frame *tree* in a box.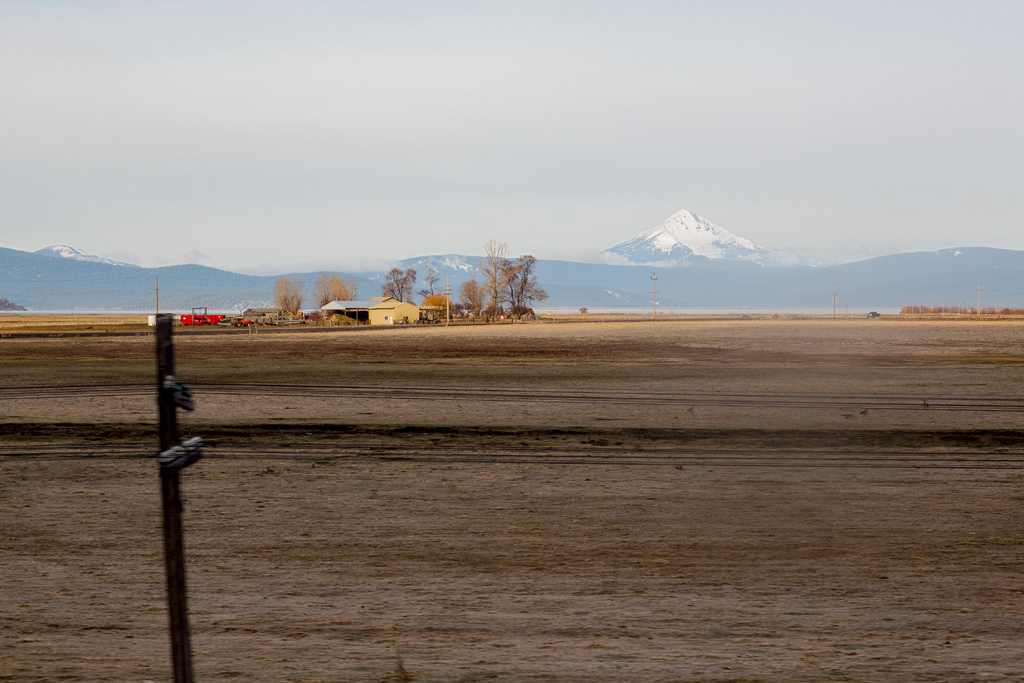
box=[332, 274, 345, 299].
